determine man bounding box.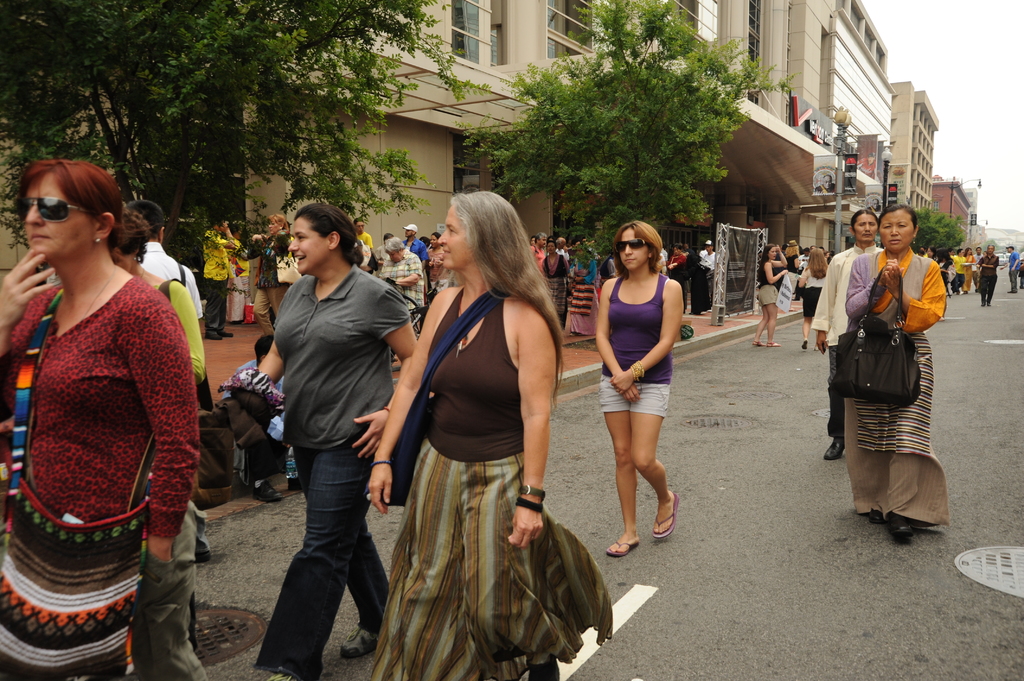
Determined: detection(810, 211, 880, 458).
